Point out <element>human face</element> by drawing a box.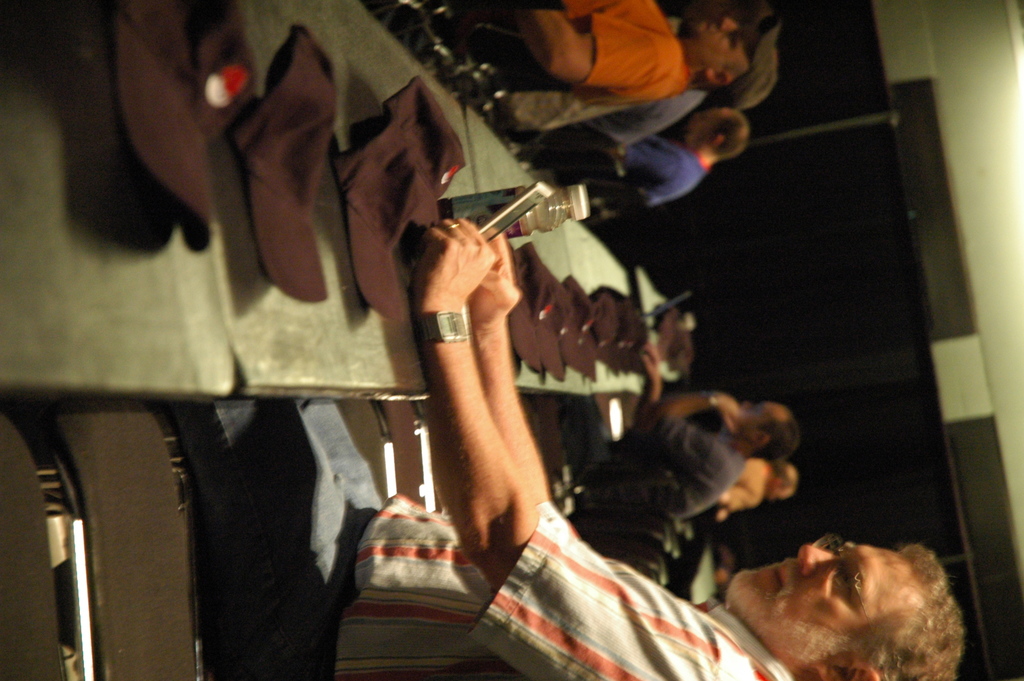
crop(737, 398, 785, 431).
